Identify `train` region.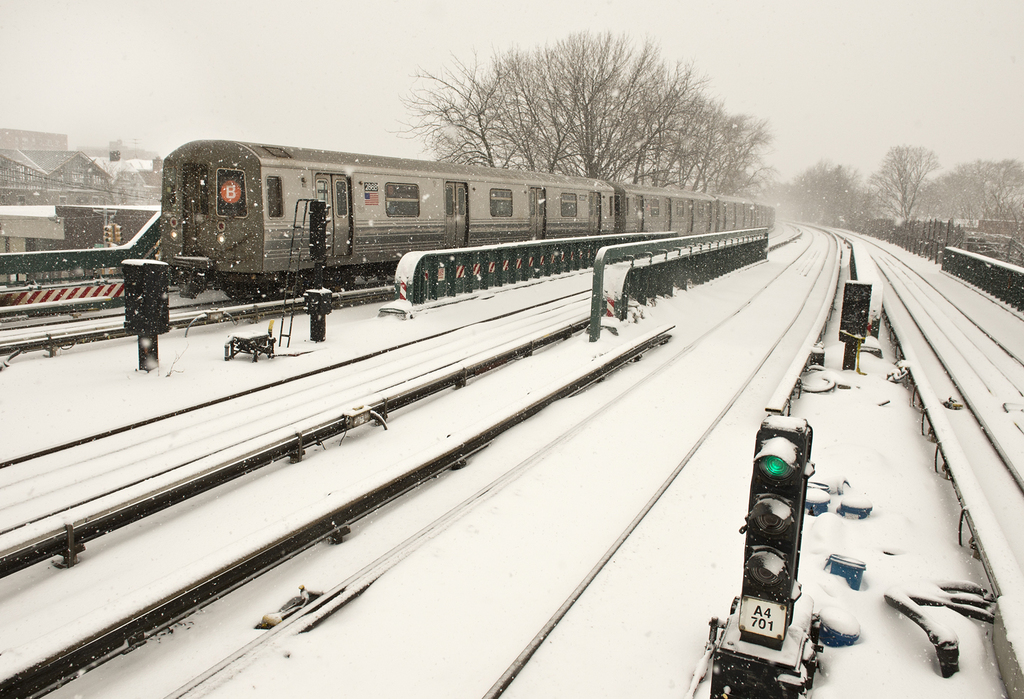
Region: 161:131:775:311.
